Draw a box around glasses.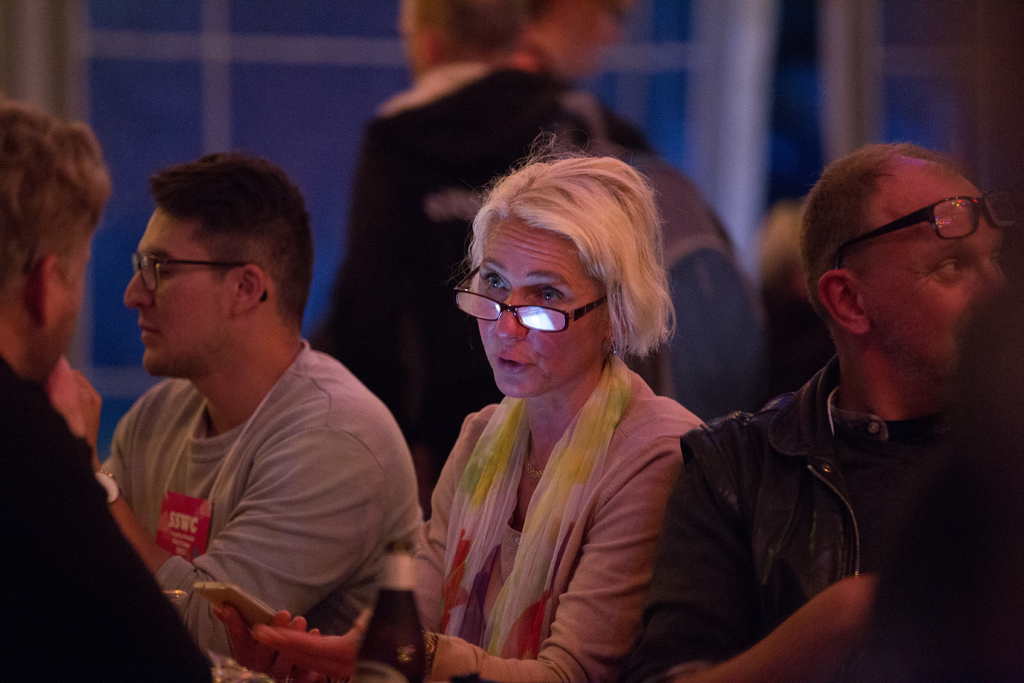
detection(131, 252, 268, 304).
